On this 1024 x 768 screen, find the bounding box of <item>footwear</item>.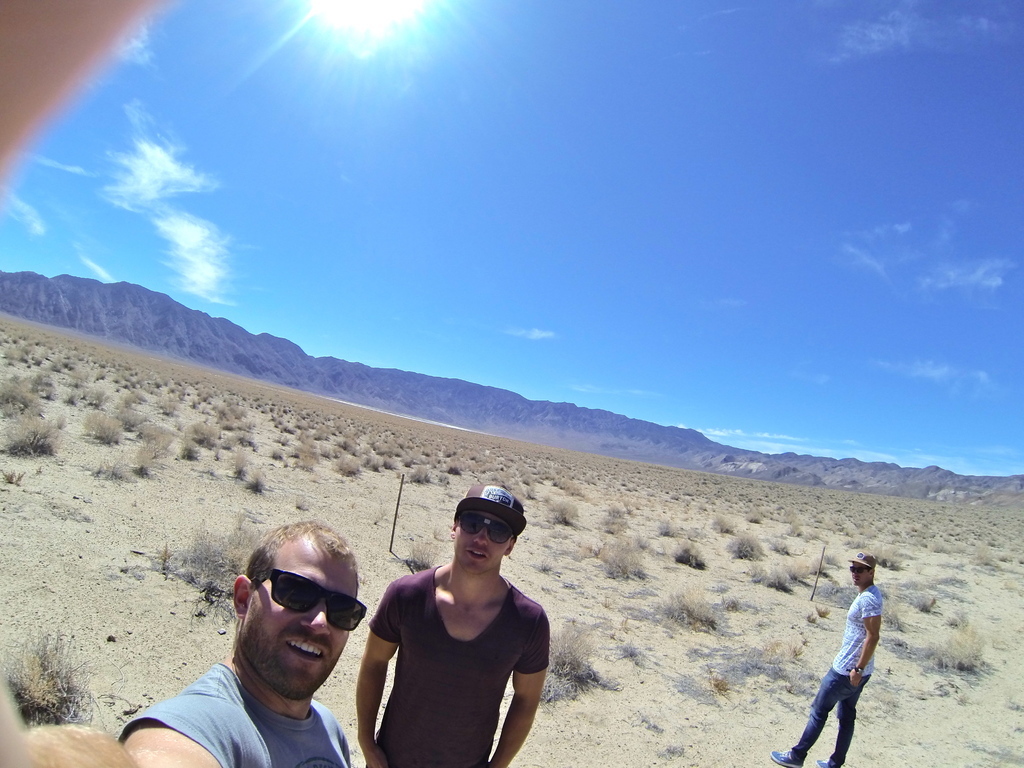
Bounding box: <bbox>816, 756, 837, 767</bbox>.
